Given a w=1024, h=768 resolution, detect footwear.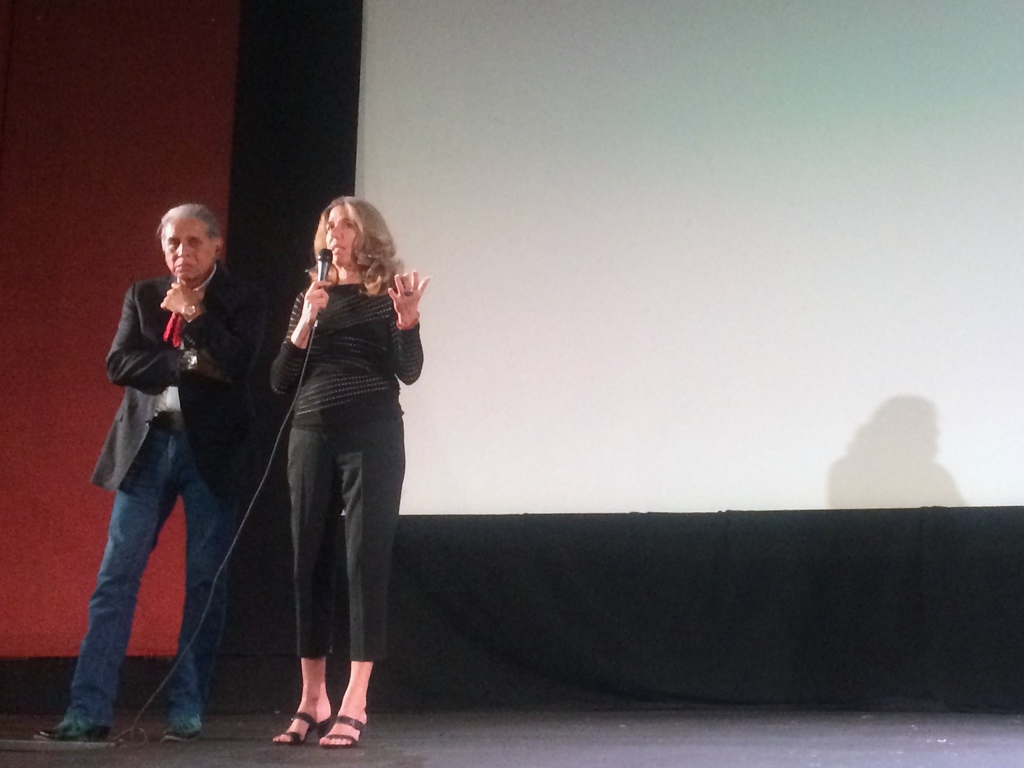
box(166, 728, 195, 744).
